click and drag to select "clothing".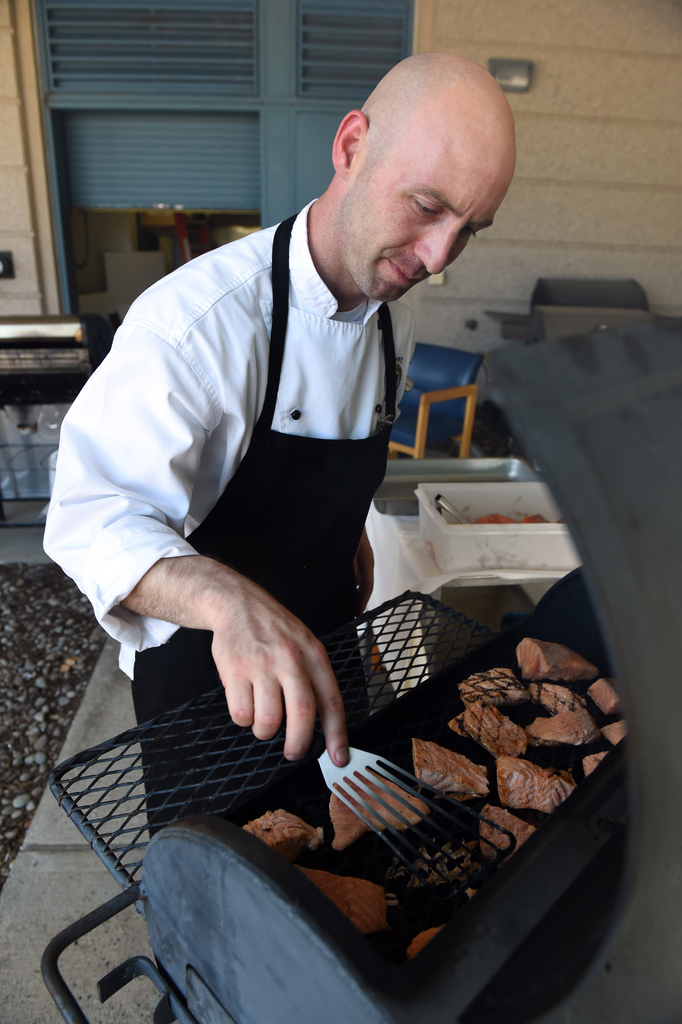
Selection: BBox(2, 175, 428, 892).
